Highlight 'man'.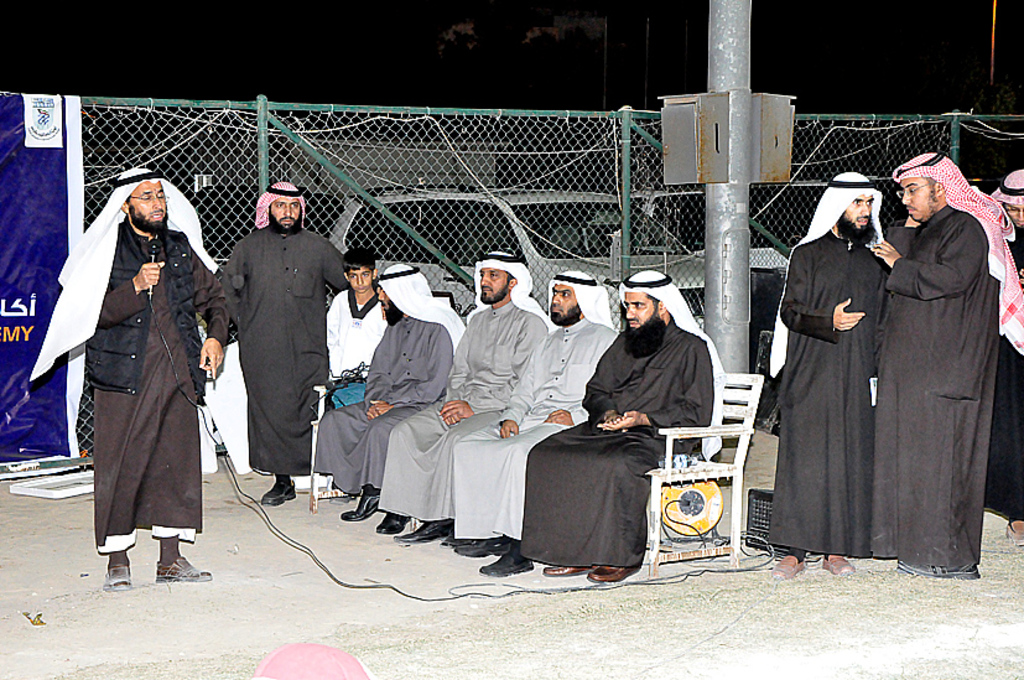
Highlighted region: box=[31, 165, 233, 580].
